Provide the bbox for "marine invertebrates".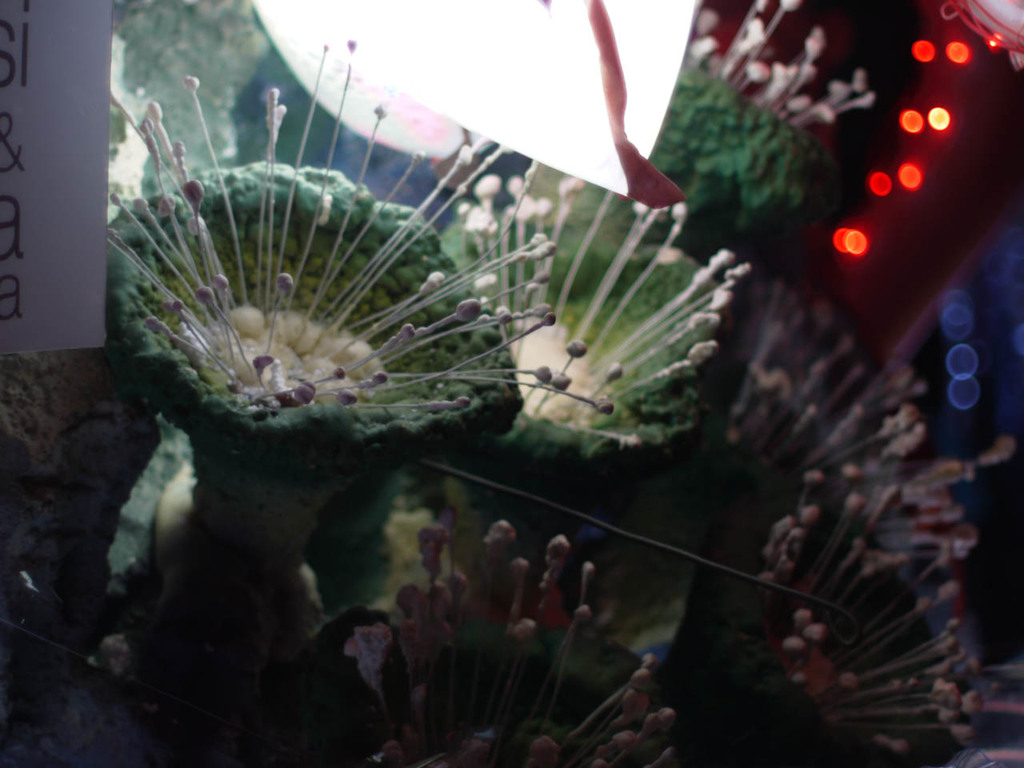
bbox=(638, 432, 1018, 766).
